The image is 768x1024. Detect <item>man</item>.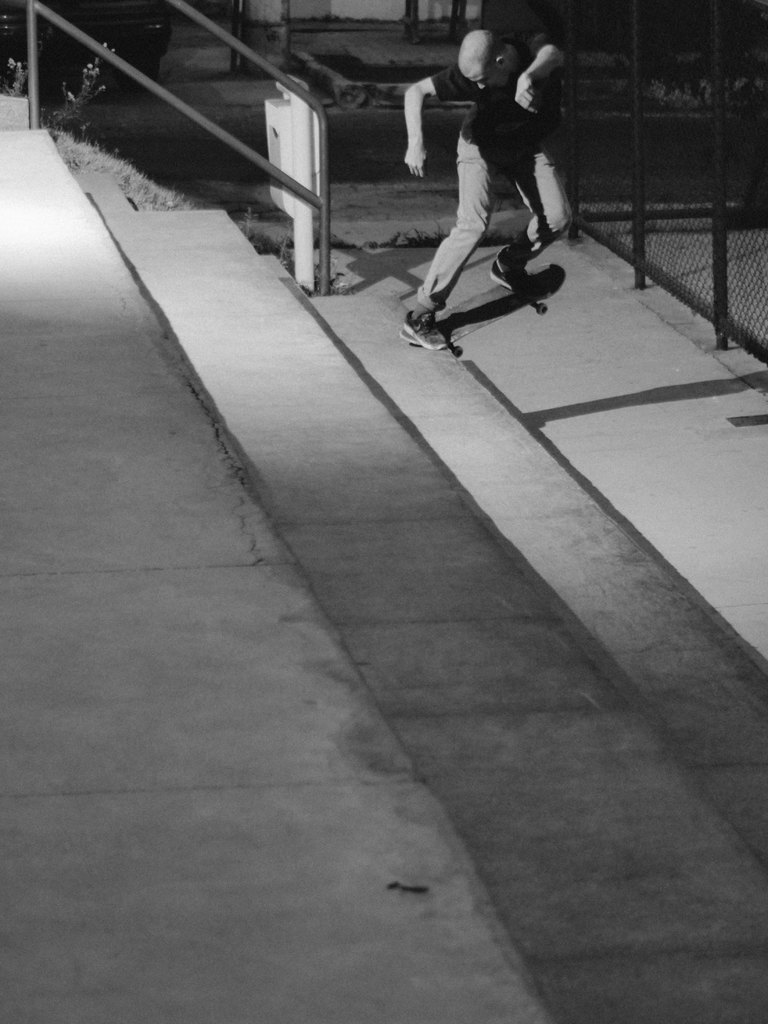
Detection: (left=401, top=26, right=584, bottom=365).
